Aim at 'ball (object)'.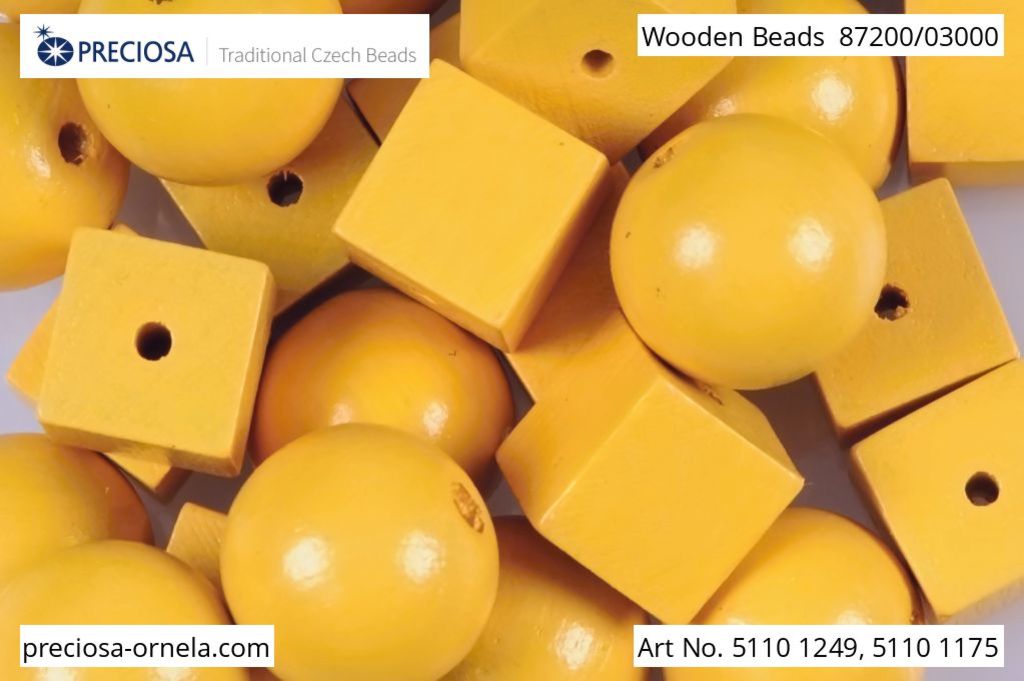
Aimed at BBox(251, 284, 514, 500).
